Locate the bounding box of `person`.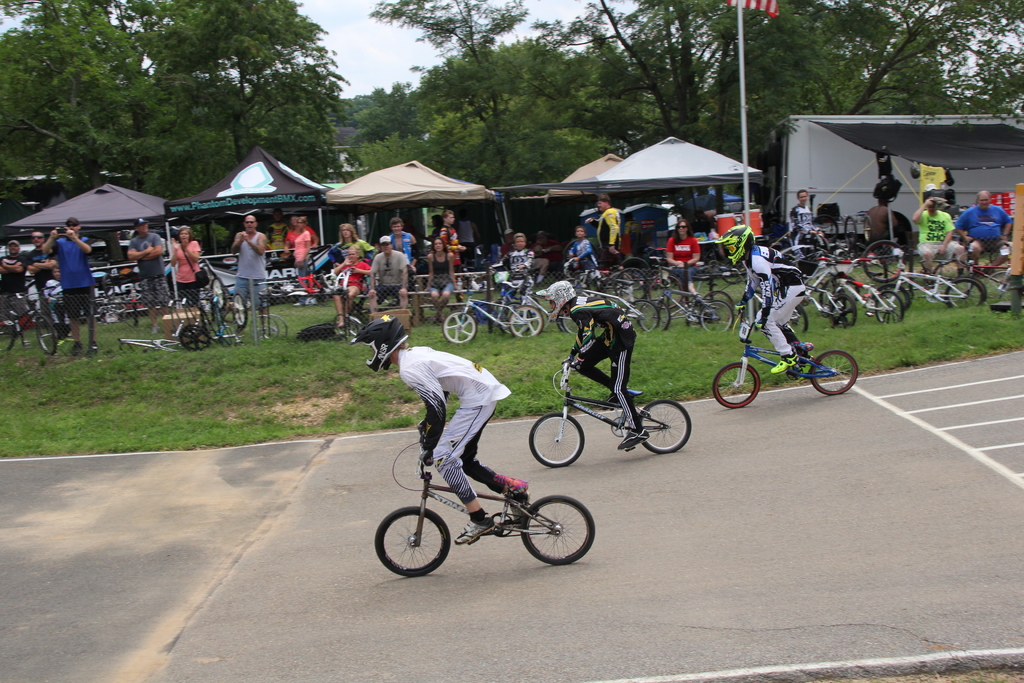
Bounding box: x1=387, y1=218, x2=419, y2=273.
